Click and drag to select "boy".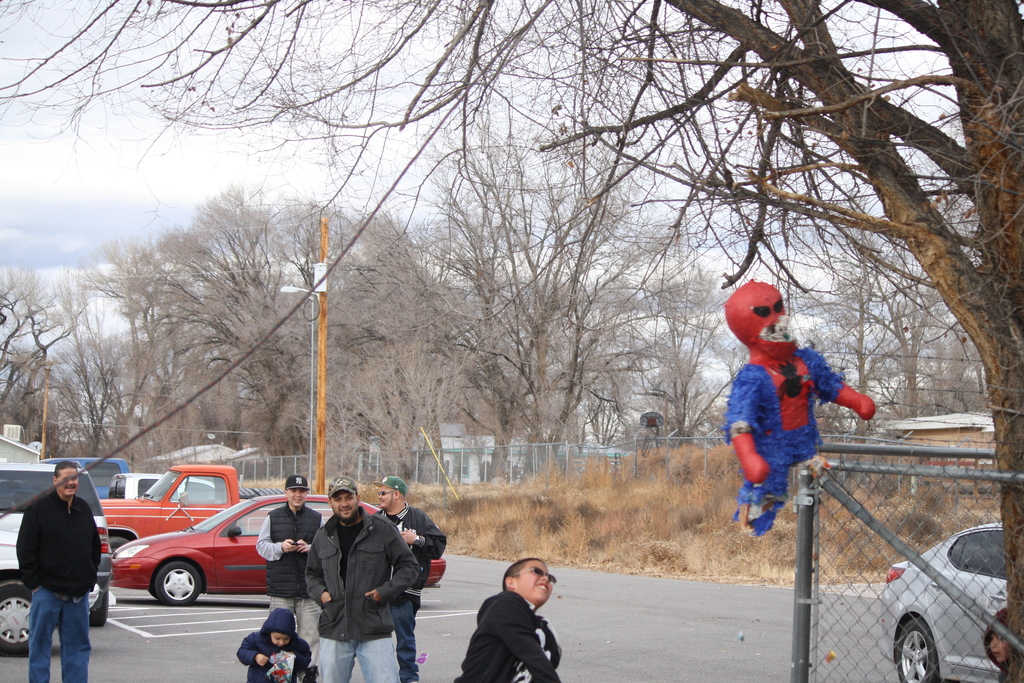
Selection: [238,608,316,682].
